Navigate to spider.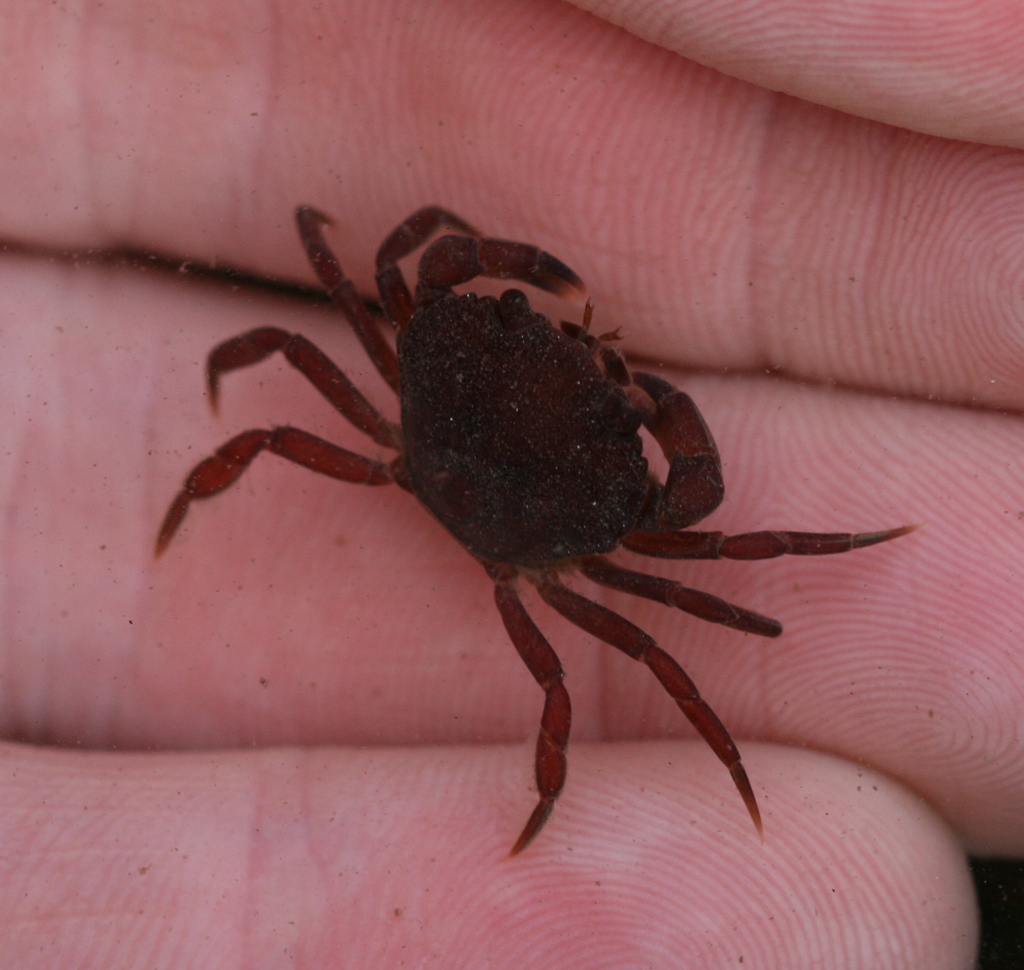
Navigation target: bbox(153, 186, 921, 862).
